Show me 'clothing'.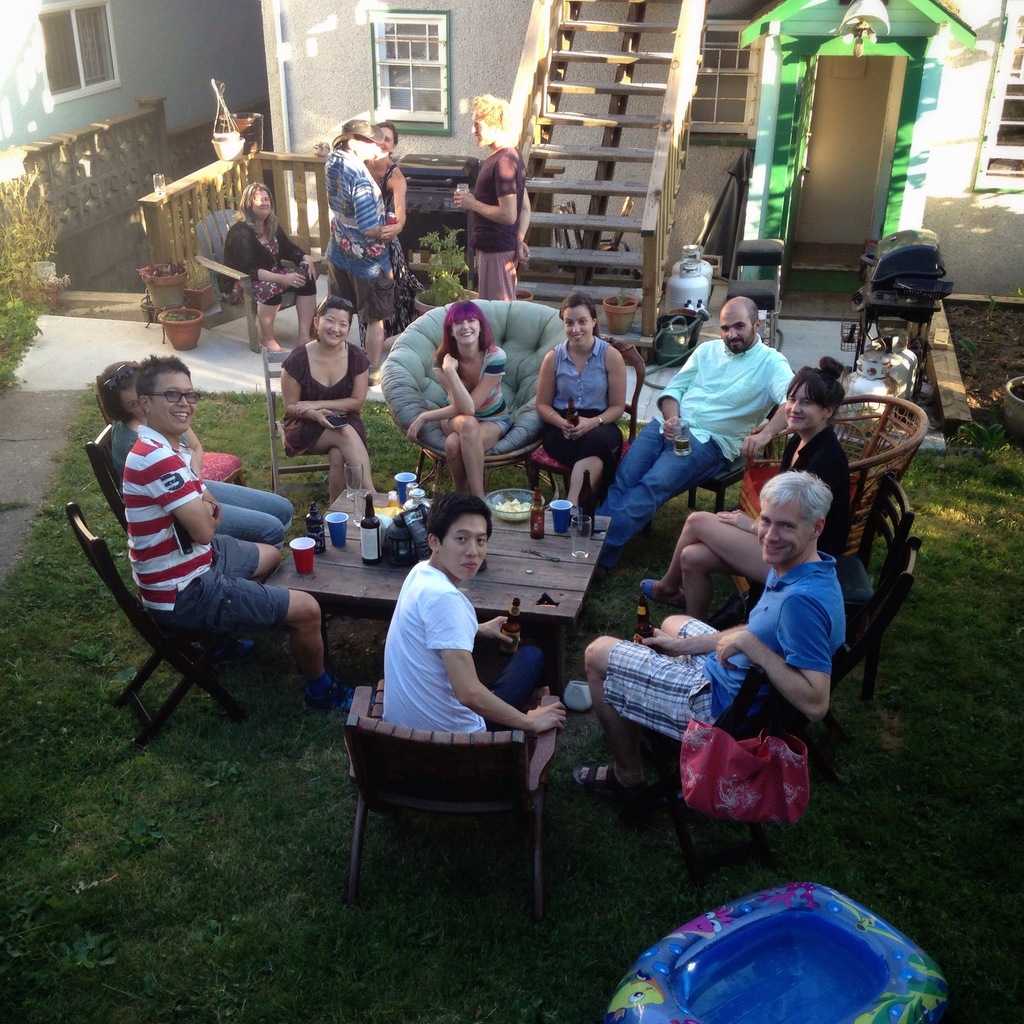
'clothing' is here: BBox(283, 339, 372, 461).
